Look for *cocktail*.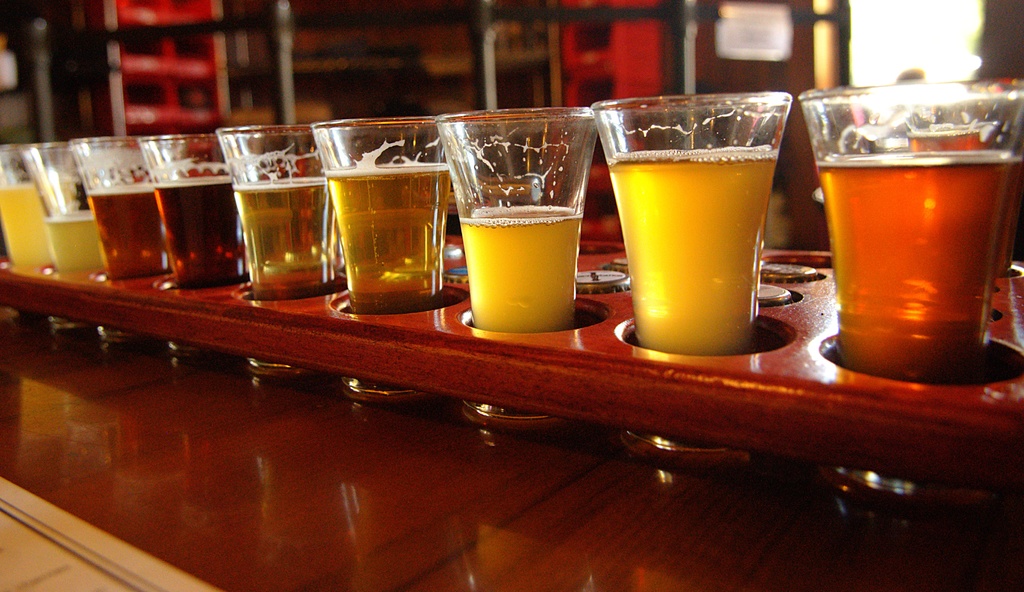
Found: (144, 127, 228, 361).
